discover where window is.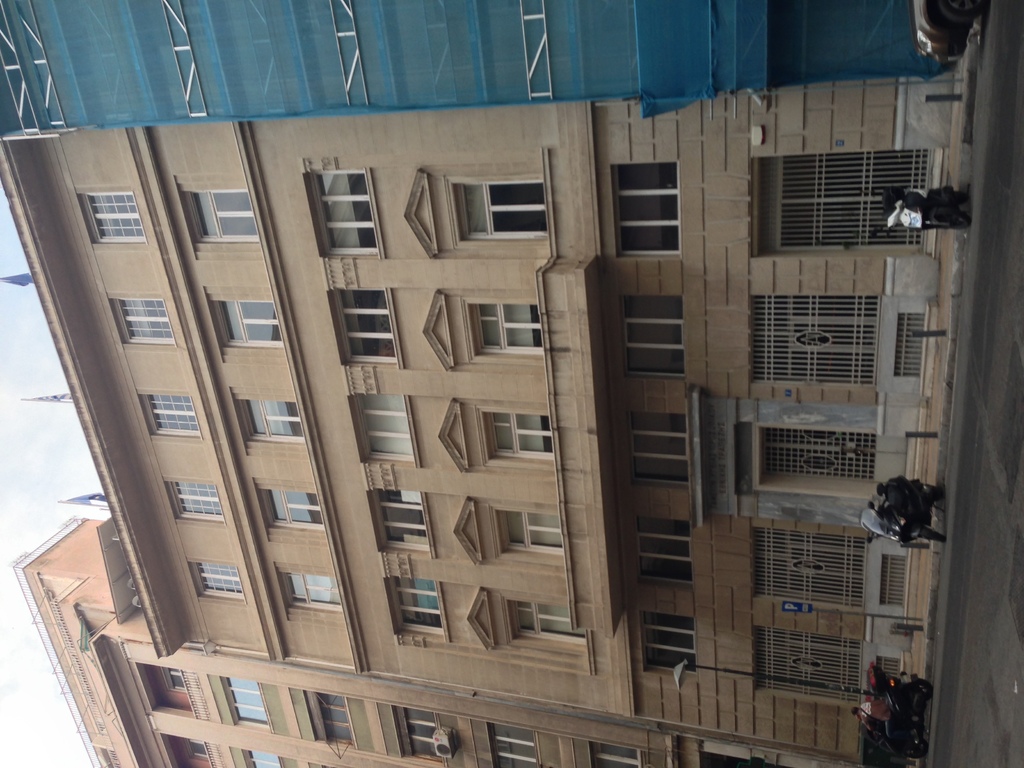
Discovered at x1=109, y1=298, x2=178, y2=348.
